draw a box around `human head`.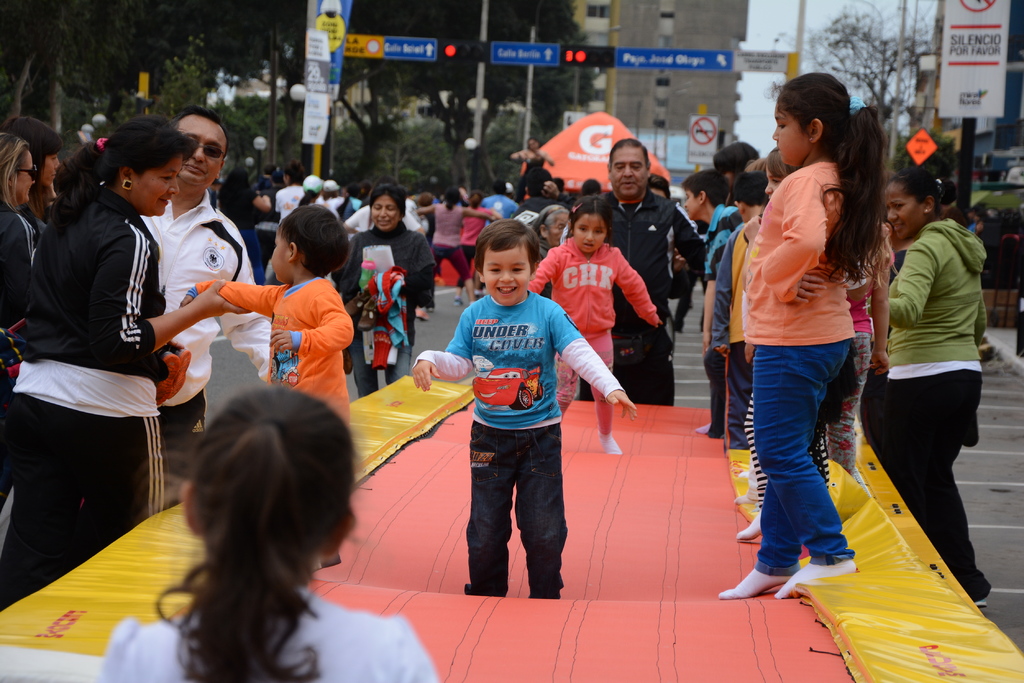
[570,192,611,248].
